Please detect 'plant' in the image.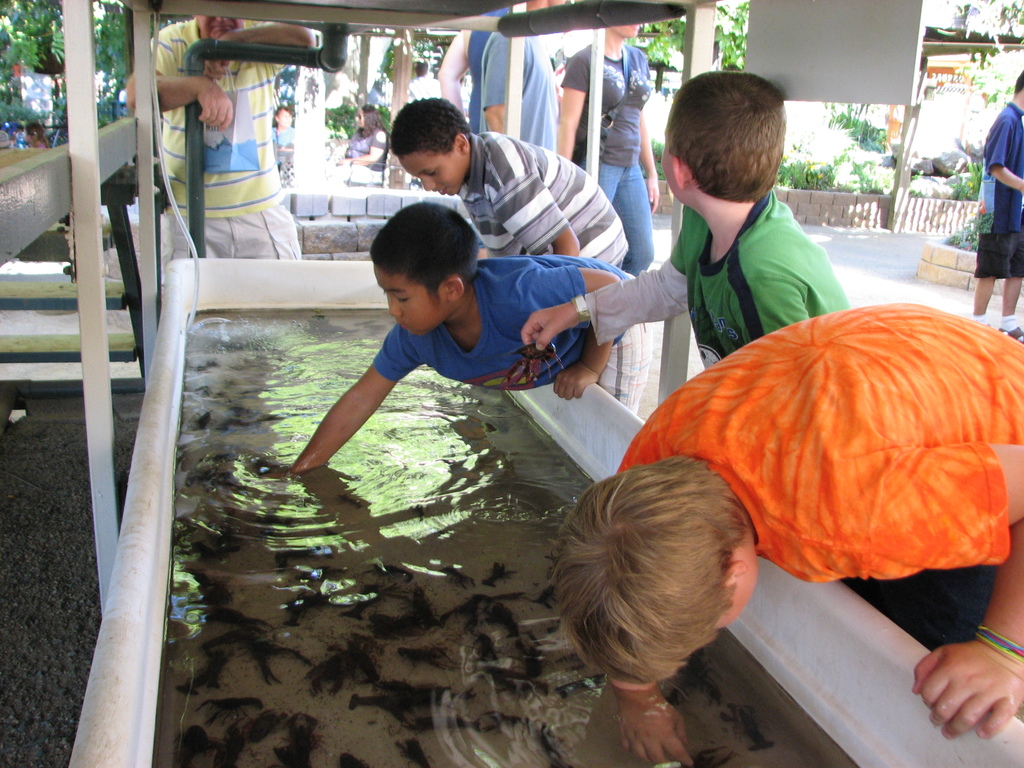
916 150 984 202.
